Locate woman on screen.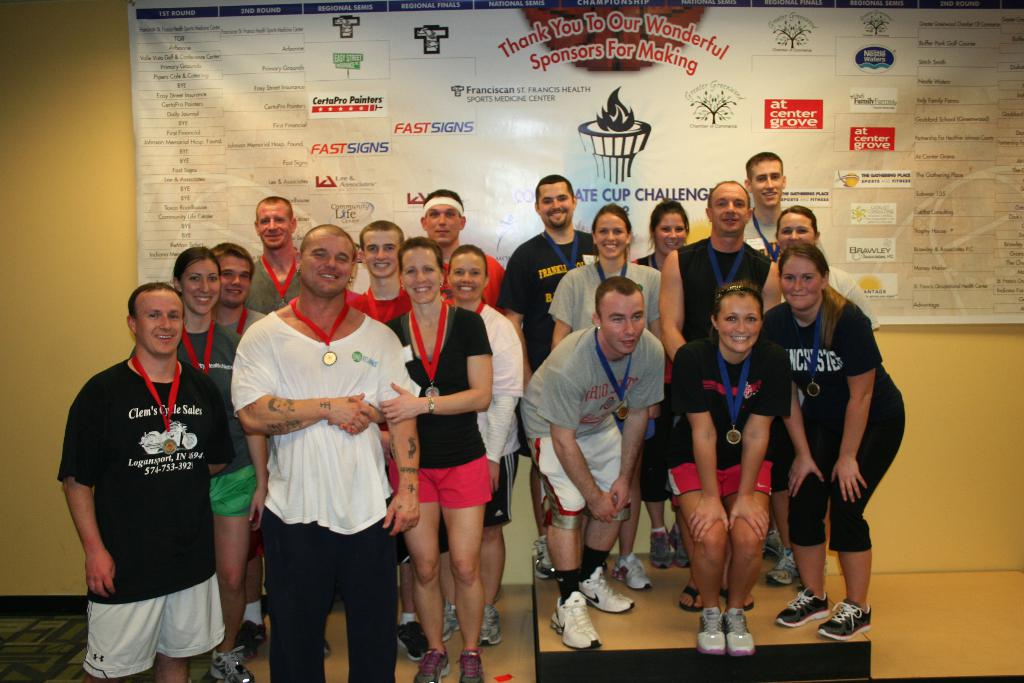
On screen at {"left": 177, "top": 247, "right": 258, "bottom": 682}.
